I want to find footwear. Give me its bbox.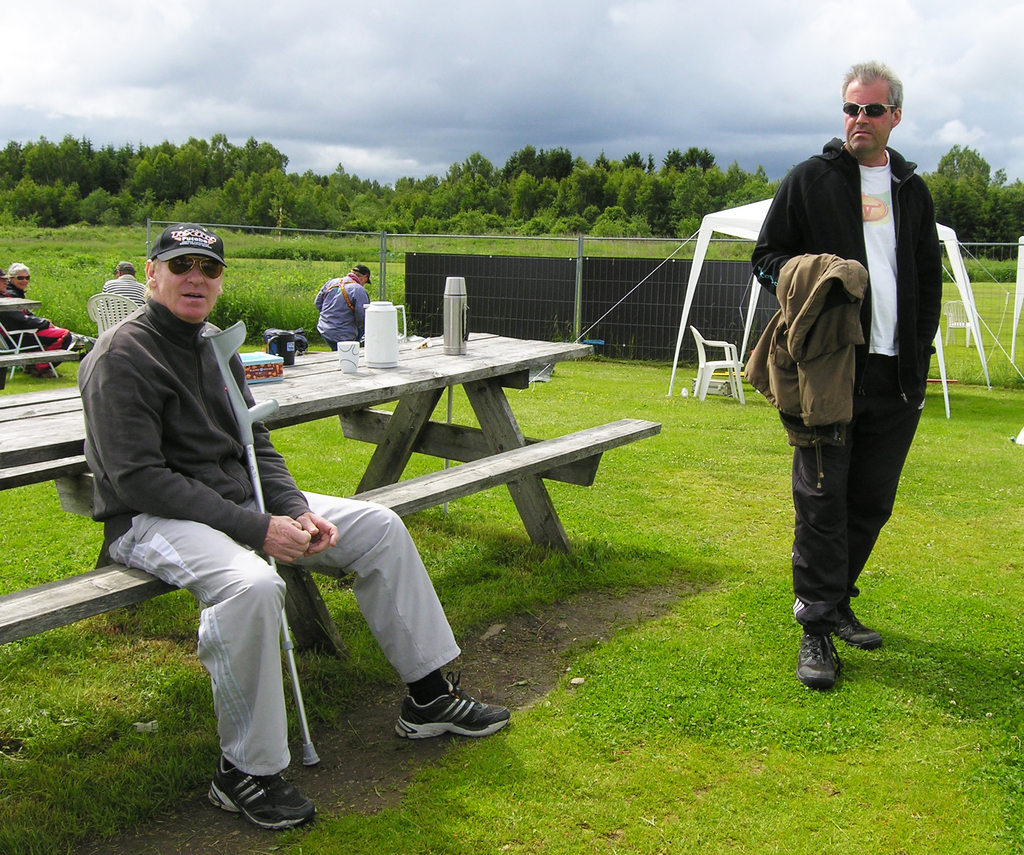
box(209, 756, 313, 831).
